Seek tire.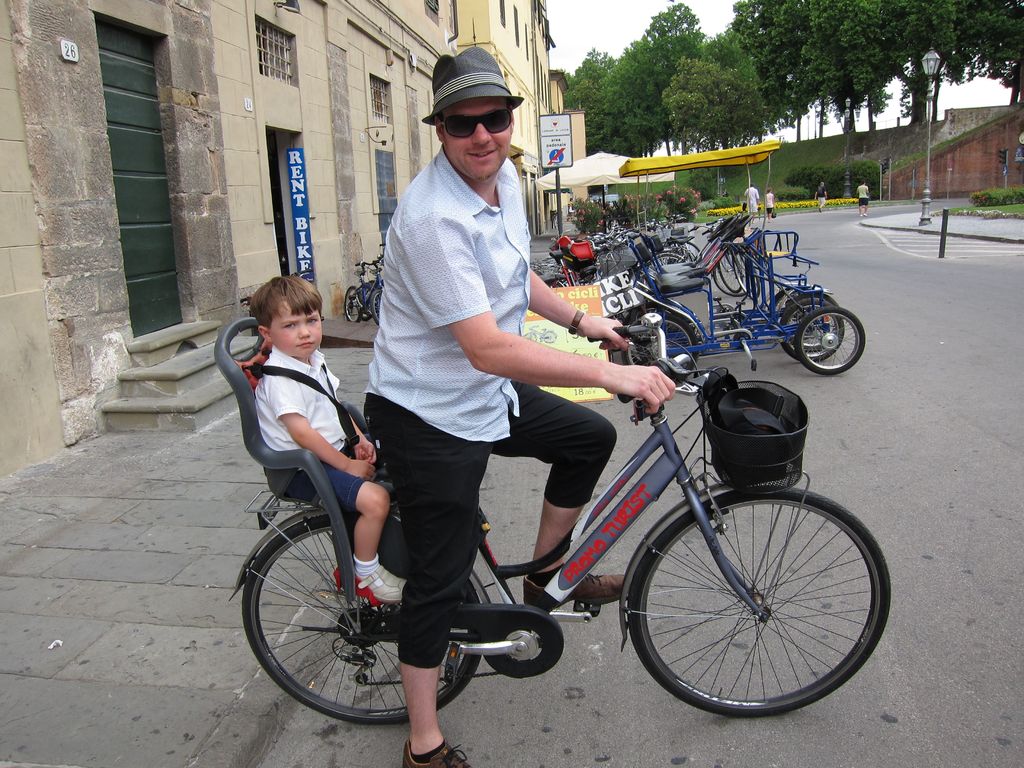
(637, 470, 875, 714).
